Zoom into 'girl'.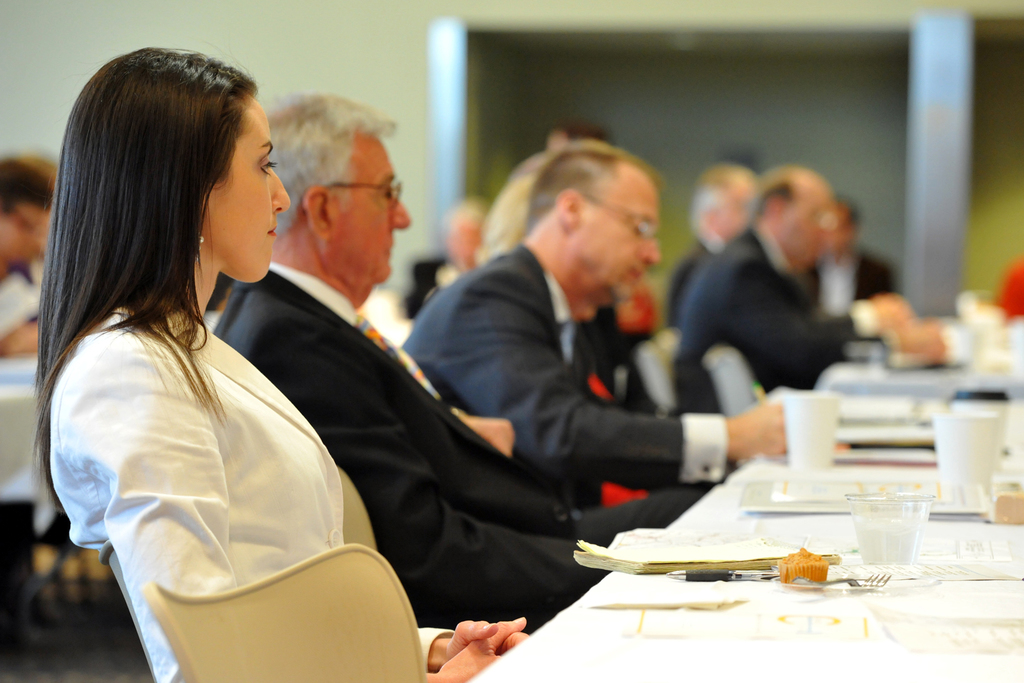
Zoom target: crop(31, 45, 529, 682).
